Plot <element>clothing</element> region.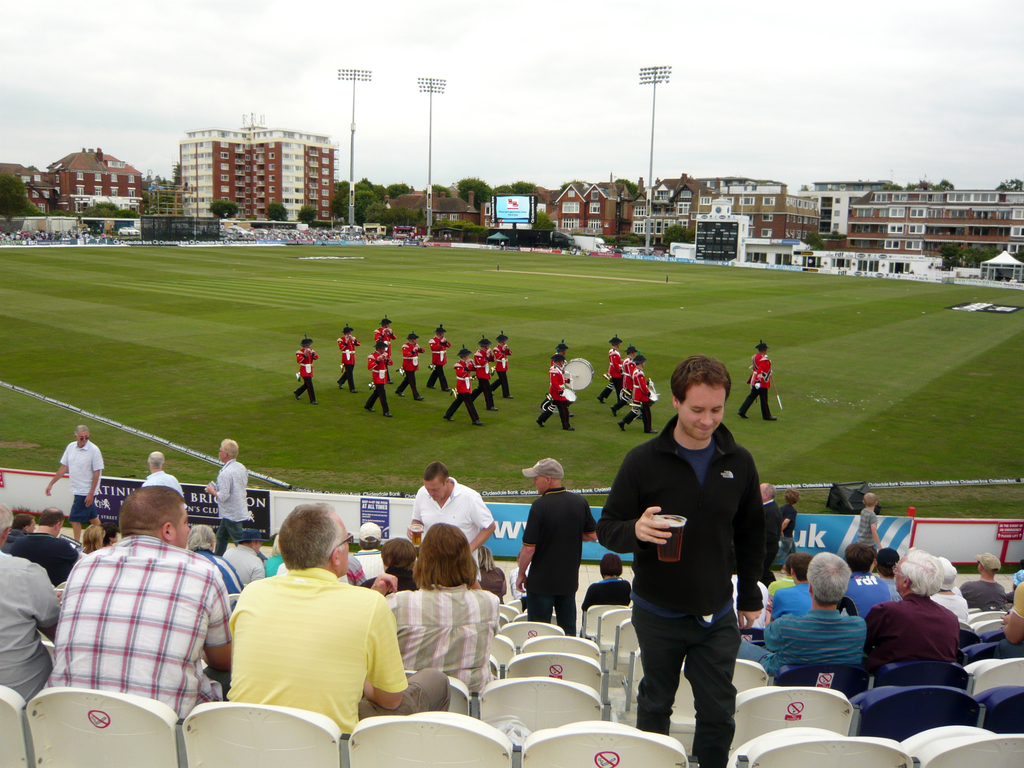
Plotted at {"left": 848, "top": 573, "right": 884, "bottom": 625}.
